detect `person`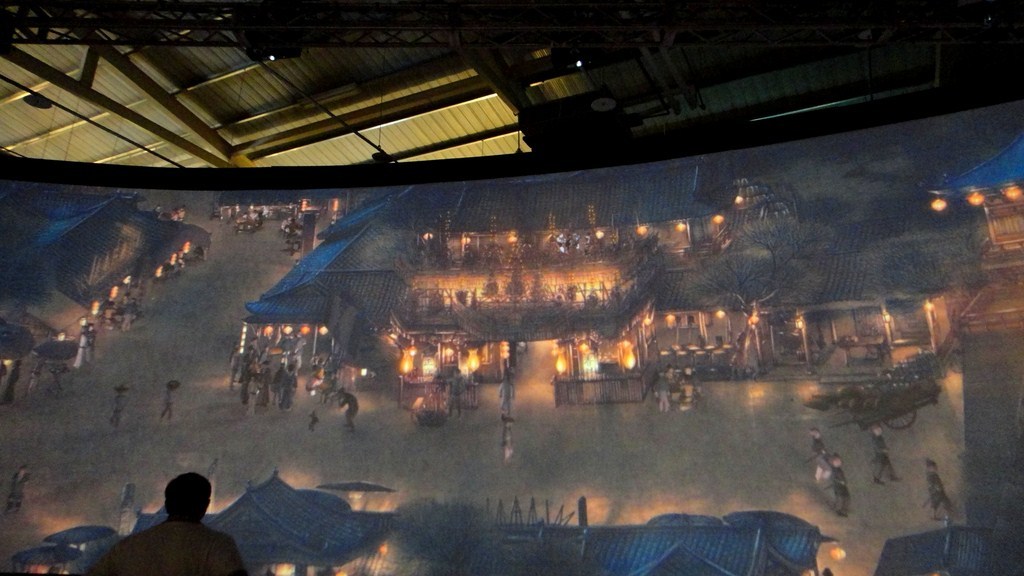
x1=829 y1=452 x2=850 y2=514
